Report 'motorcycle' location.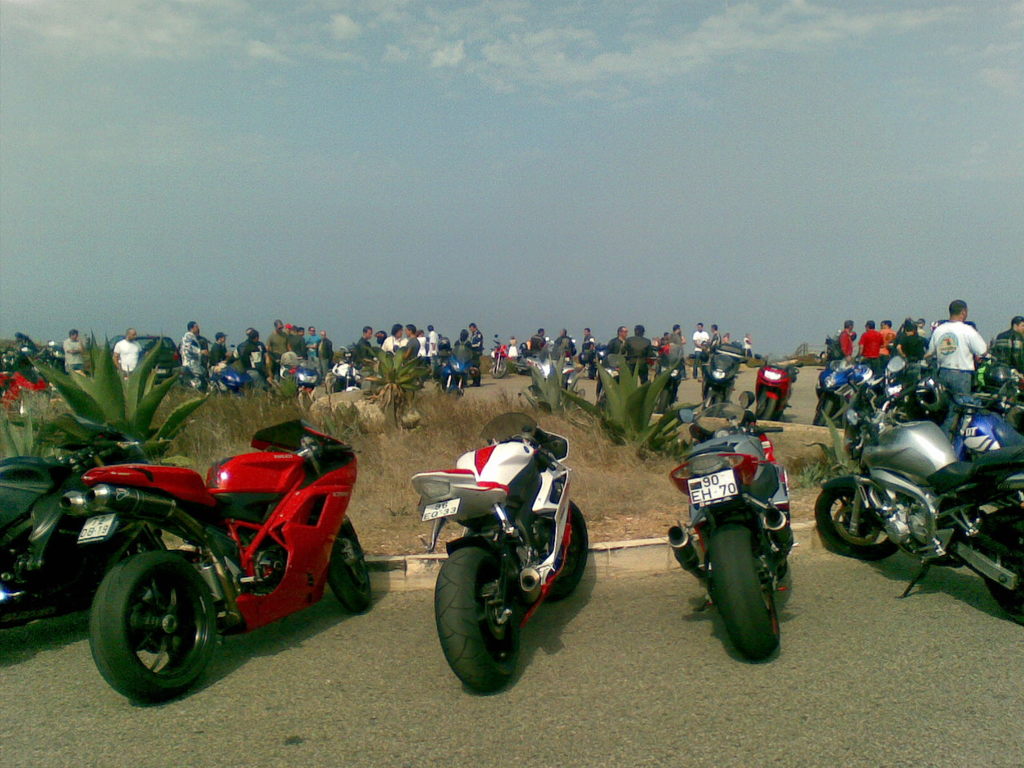
Report: locate(591, 343, 614, 368).
